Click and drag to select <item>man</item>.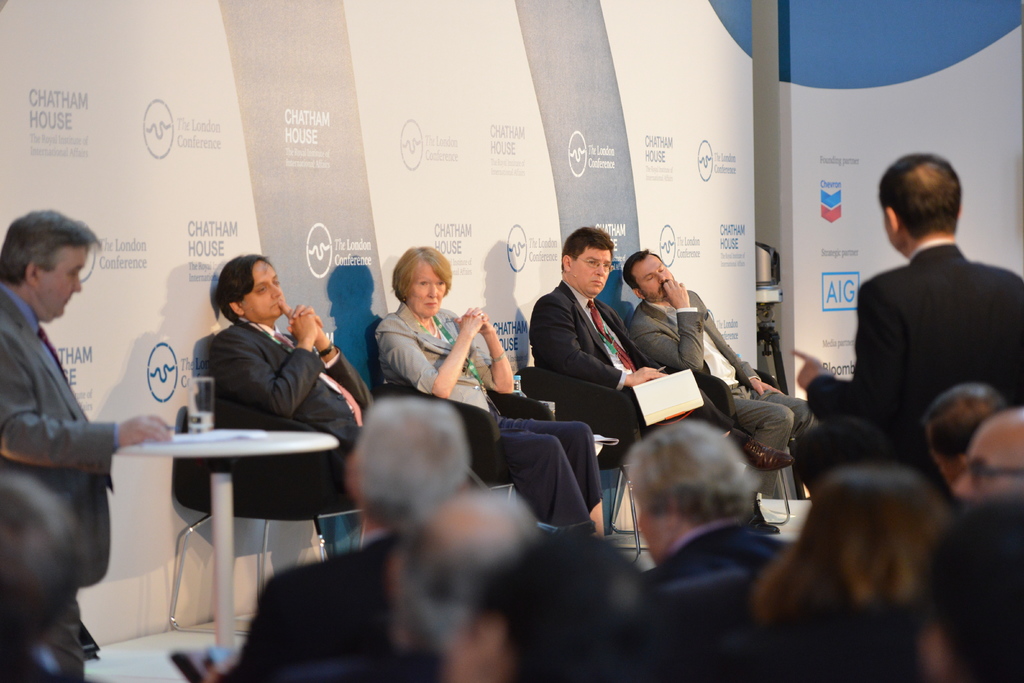
Selection: x1=211, y1=252, x2=378, y2=493.
